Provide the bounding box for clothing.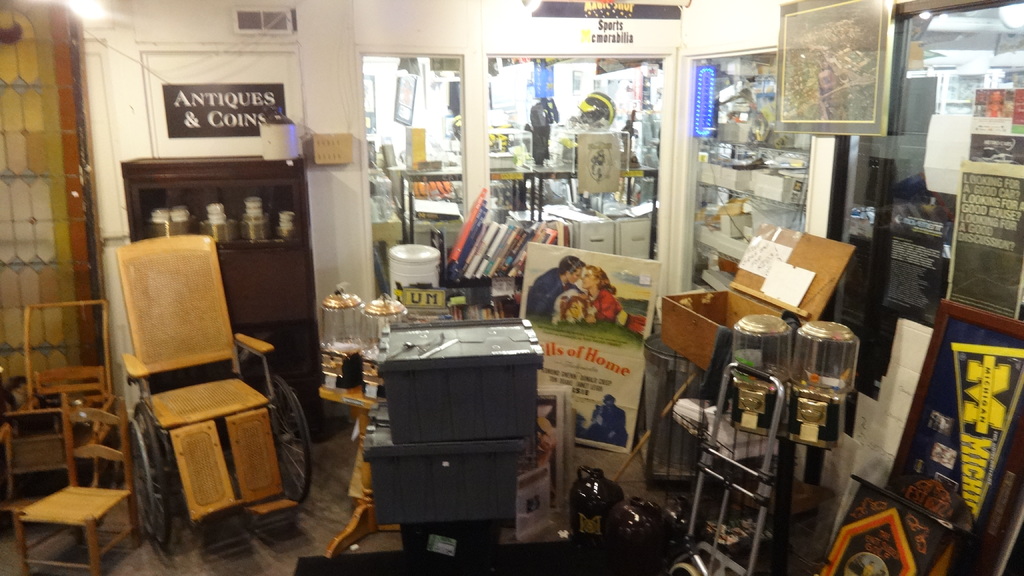
{"x1": 521, "y1": 264, "x2": 583, "y2": 317}.
